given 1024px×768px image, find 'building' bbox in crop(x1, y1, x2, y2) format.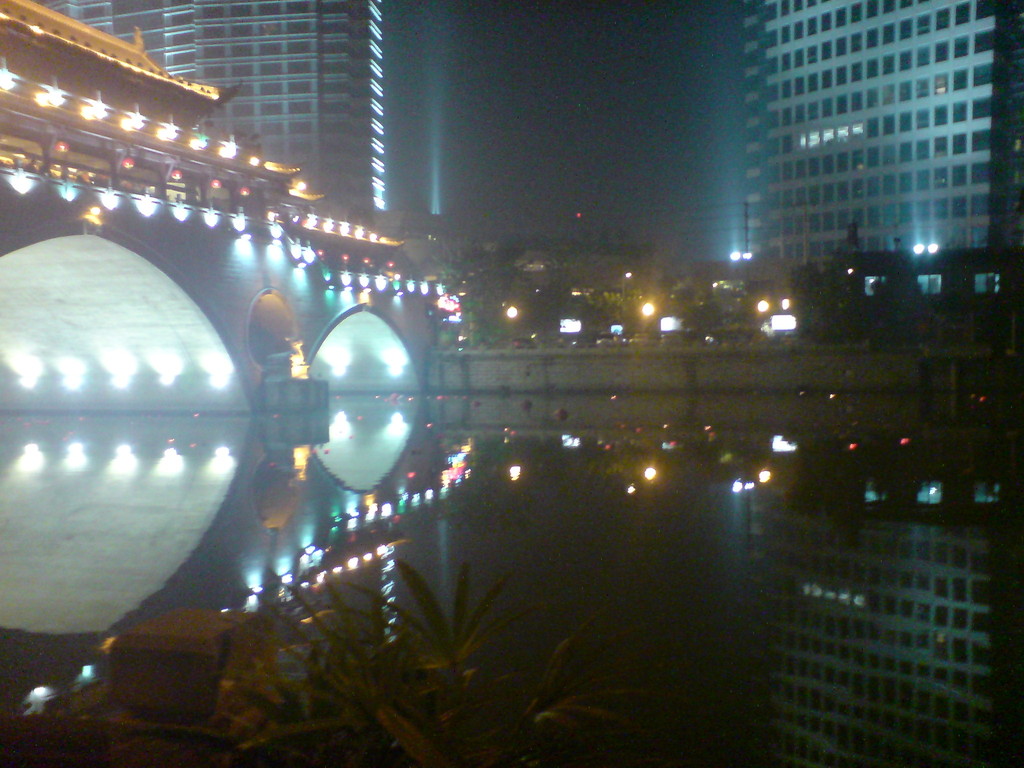
crop(36, 0, 390, 216).
